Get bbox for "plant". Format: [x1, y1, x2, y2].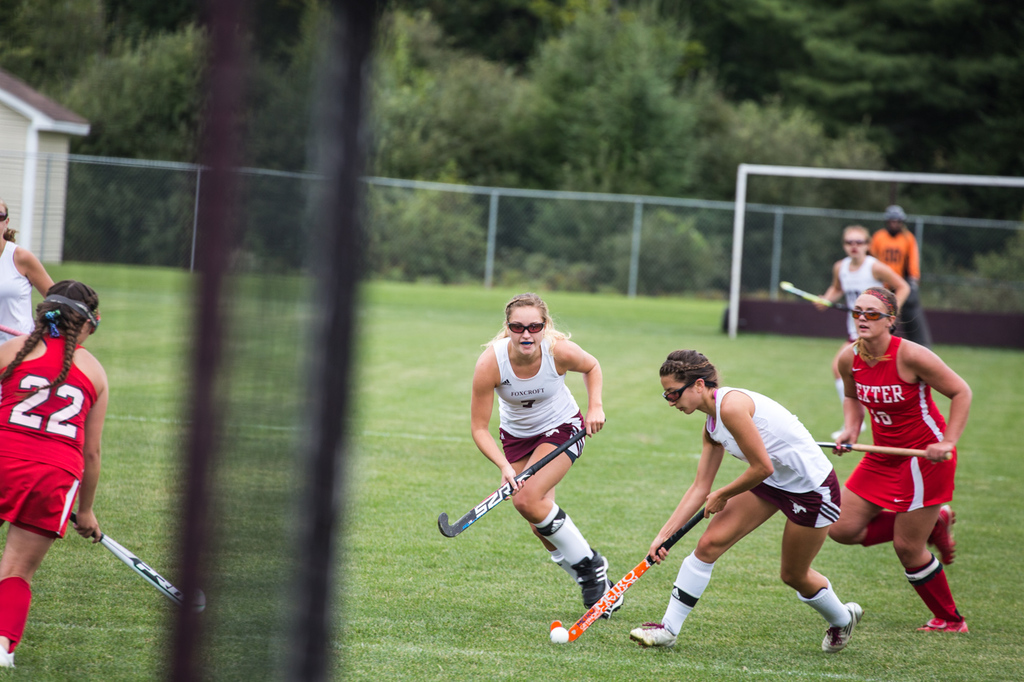
[918, 230, 1023, 314].
